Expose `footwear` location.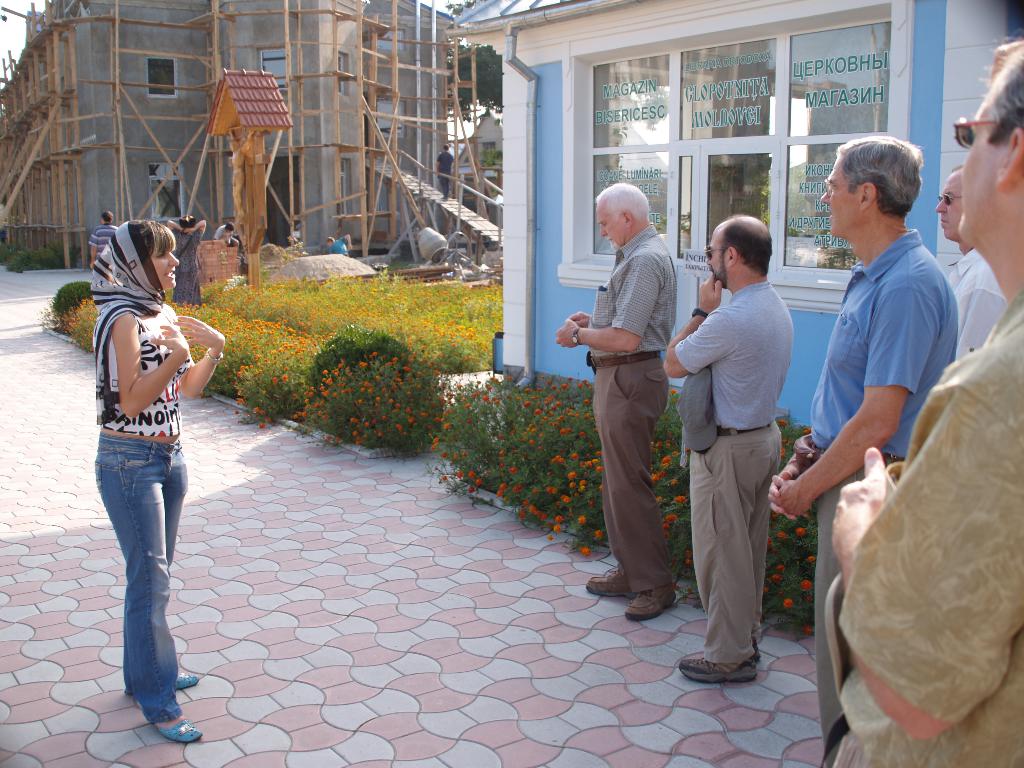
Exposed at box=[117, 669, 194, 742].
